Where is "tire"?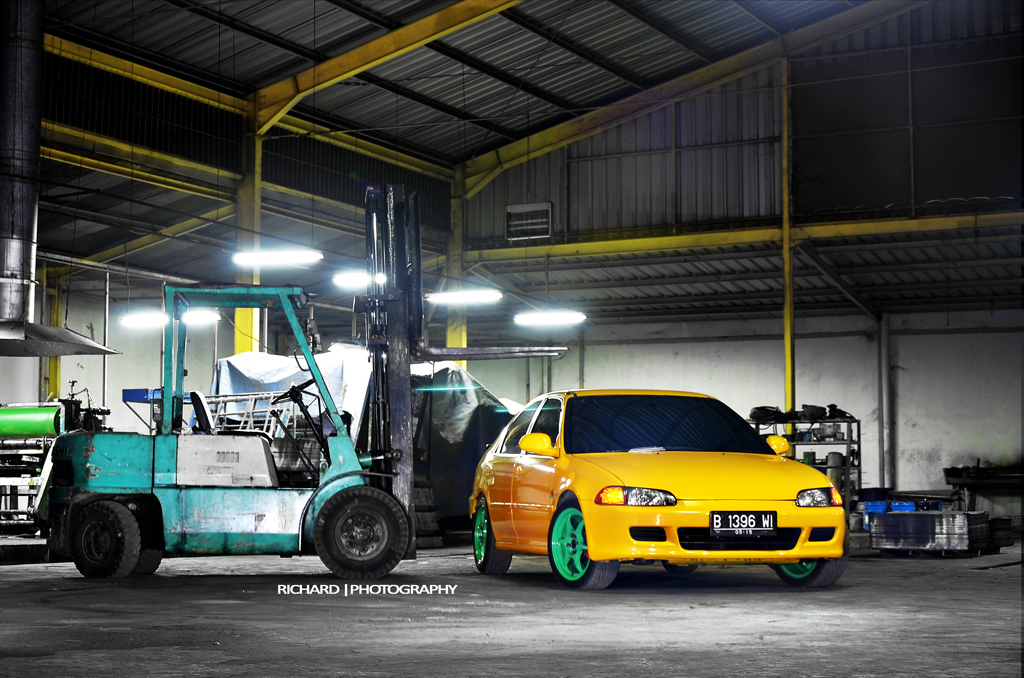
(132,533,162,573).
